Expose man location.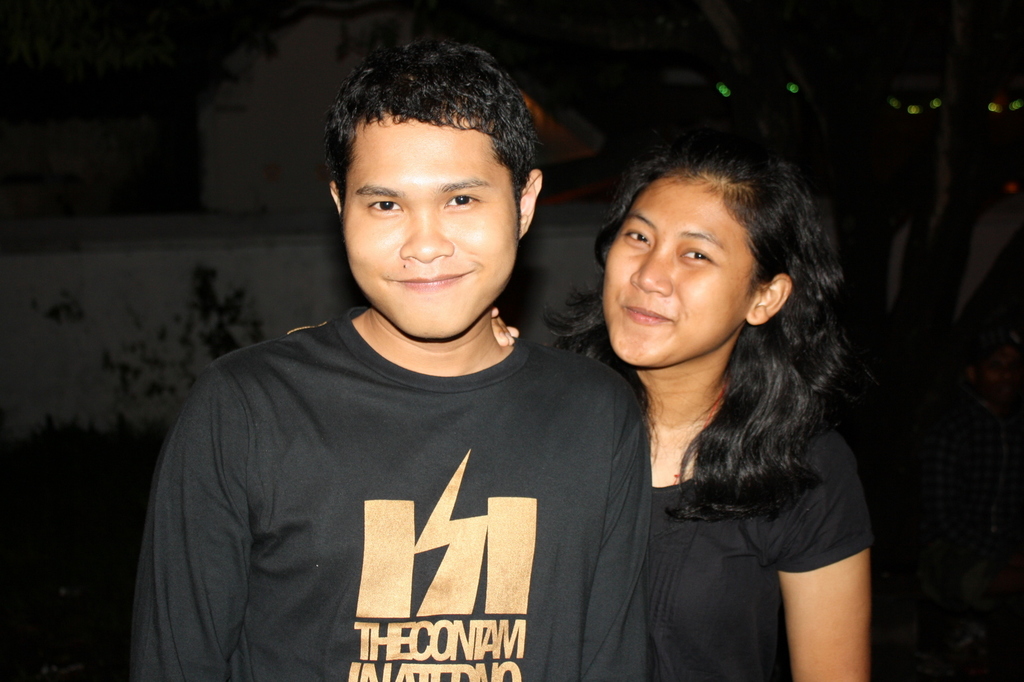
Exposed at l=130, t=51, r=689, b=675.
